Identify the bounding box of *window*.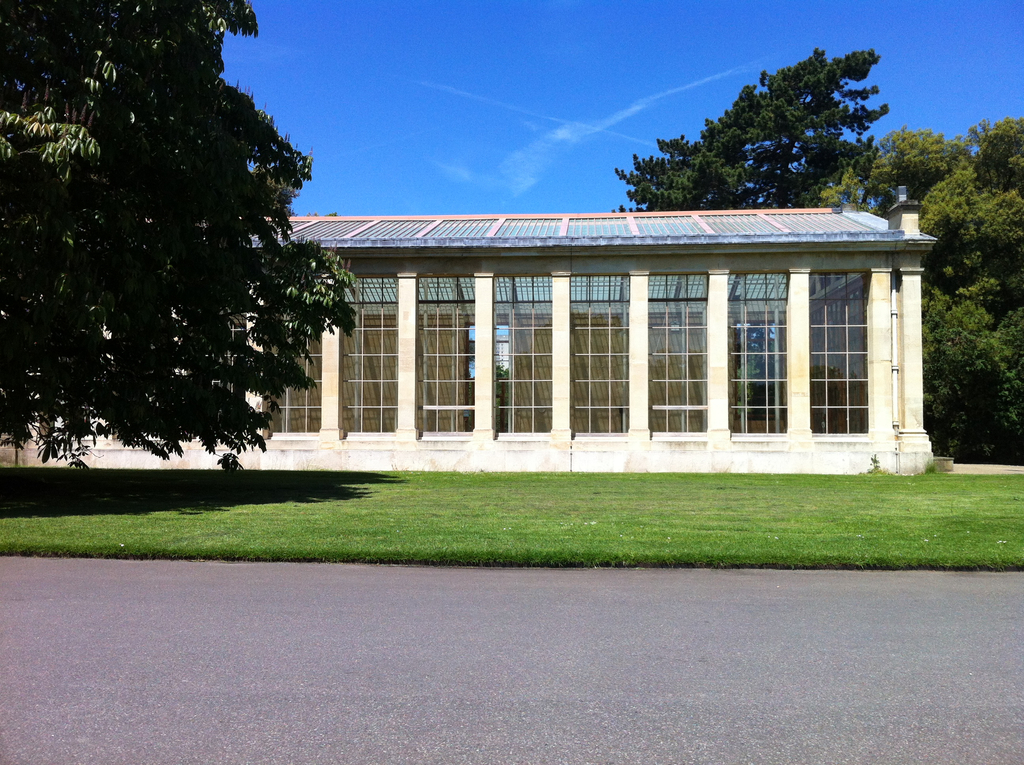
locate(417, 272, 477, 439).
